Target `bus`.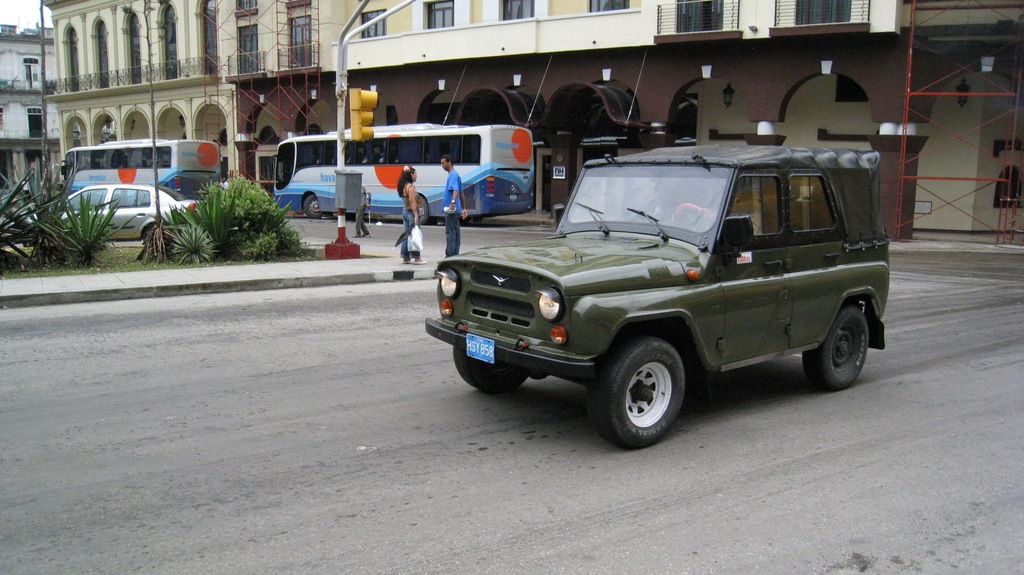
Target region: [272,121,533,223].
